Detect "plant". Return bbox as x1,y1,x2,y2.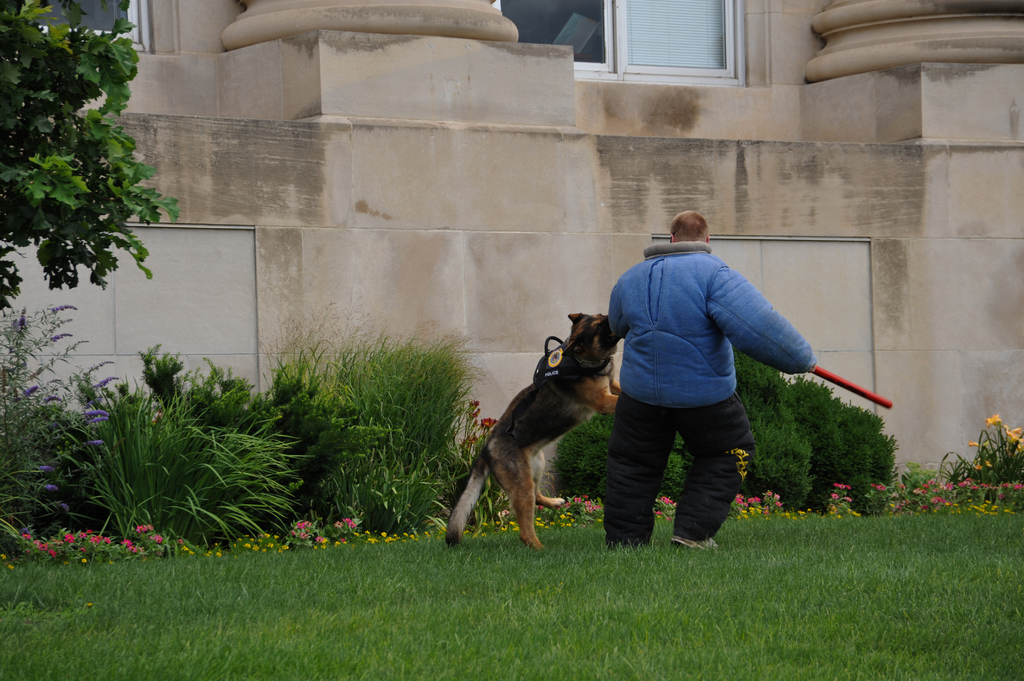
303,413,452,544.
